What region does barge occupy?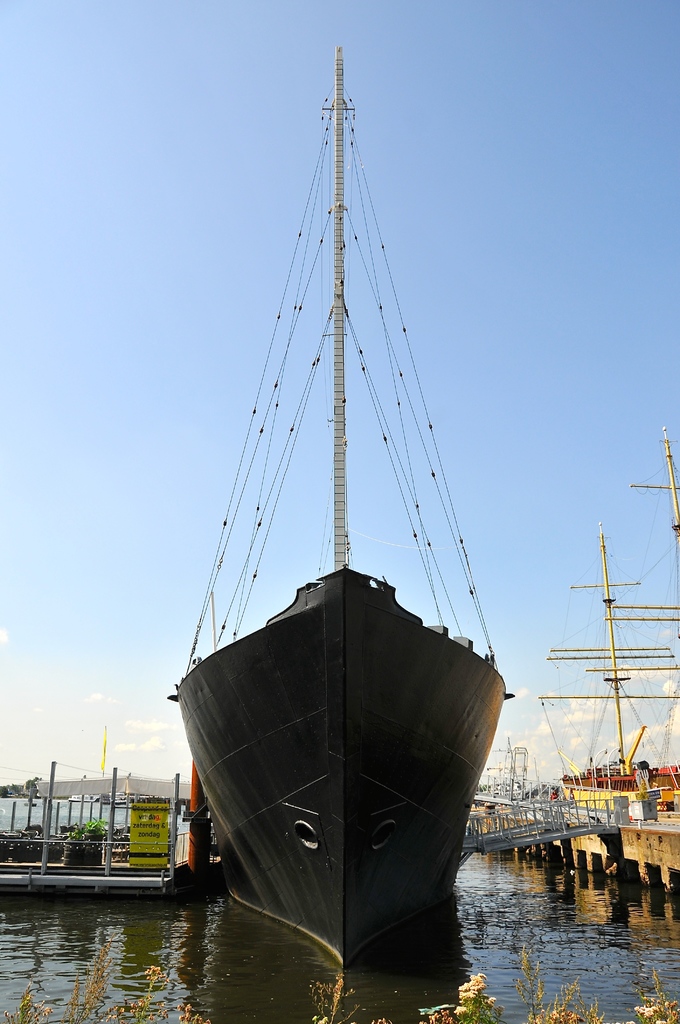
(left=173, top=48, right=511, bottom=966).
